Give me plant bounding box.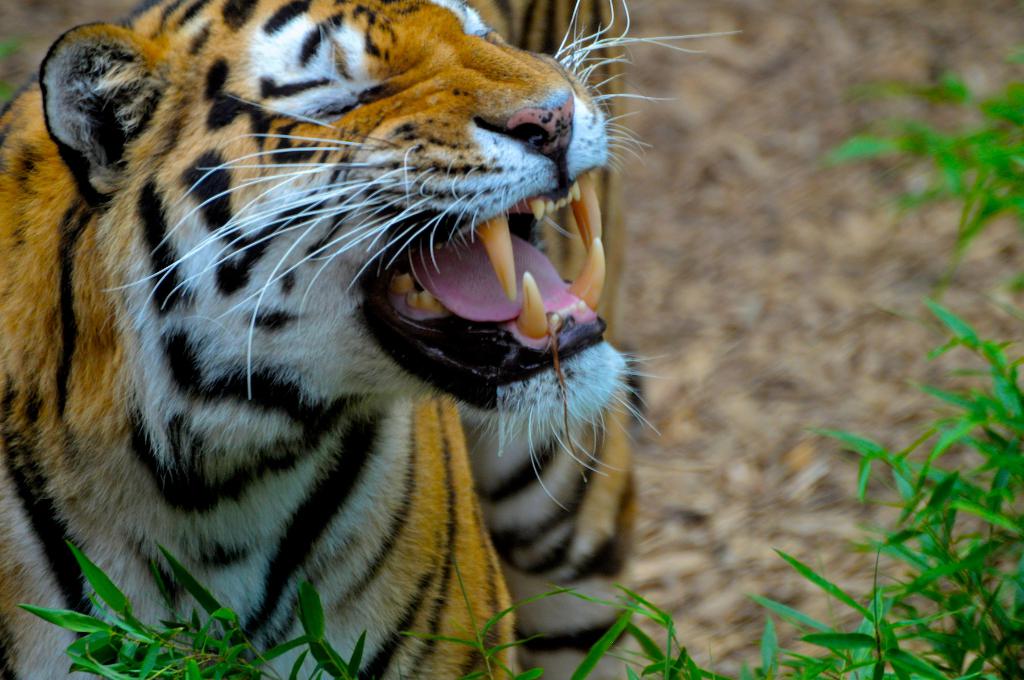
l=725, t=299, r=1023, b=679.
